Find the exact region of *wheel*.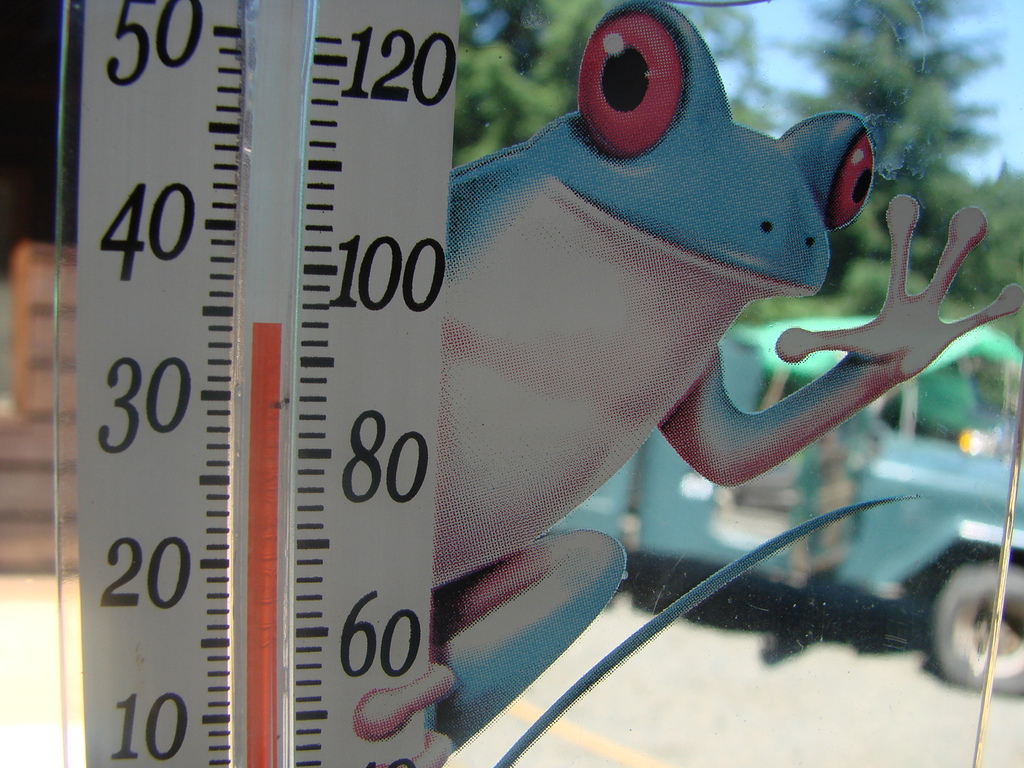
Exact region: 927 562 1023 696.
